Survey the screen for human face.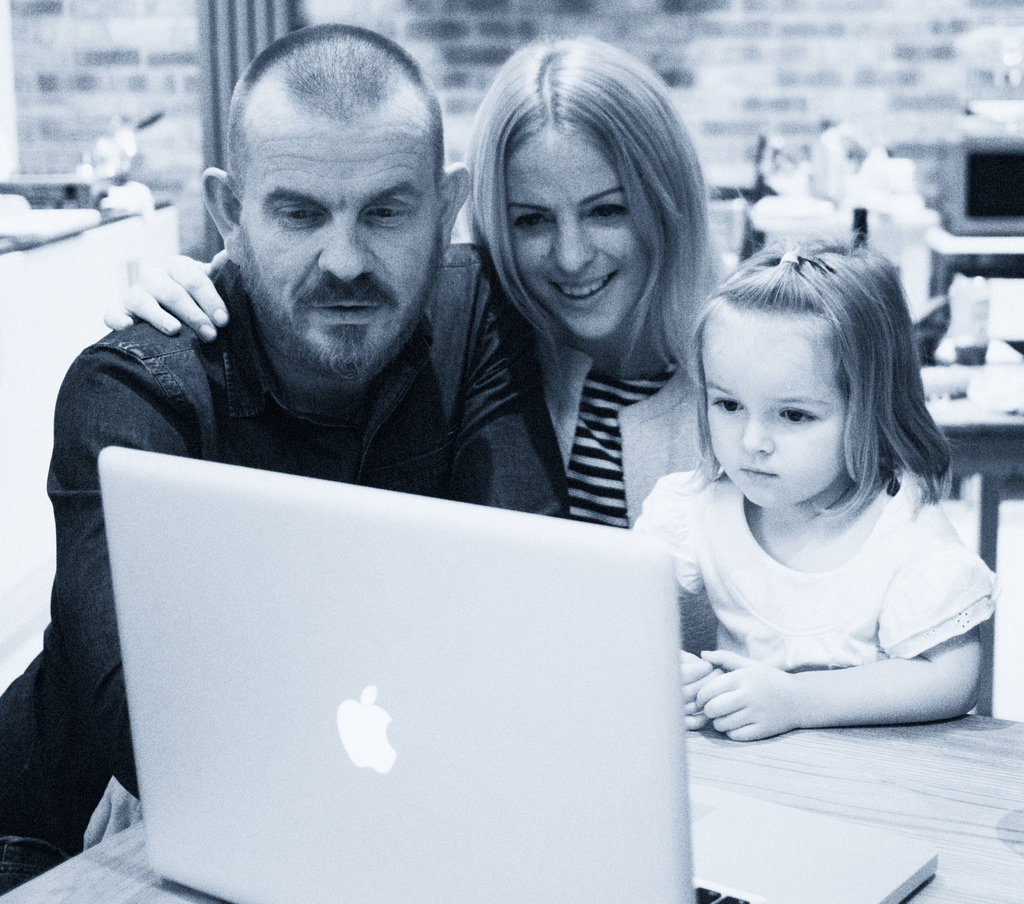
Survey found: {"left": 243, "top": 140, "right": 452, "bottom": 372}.
